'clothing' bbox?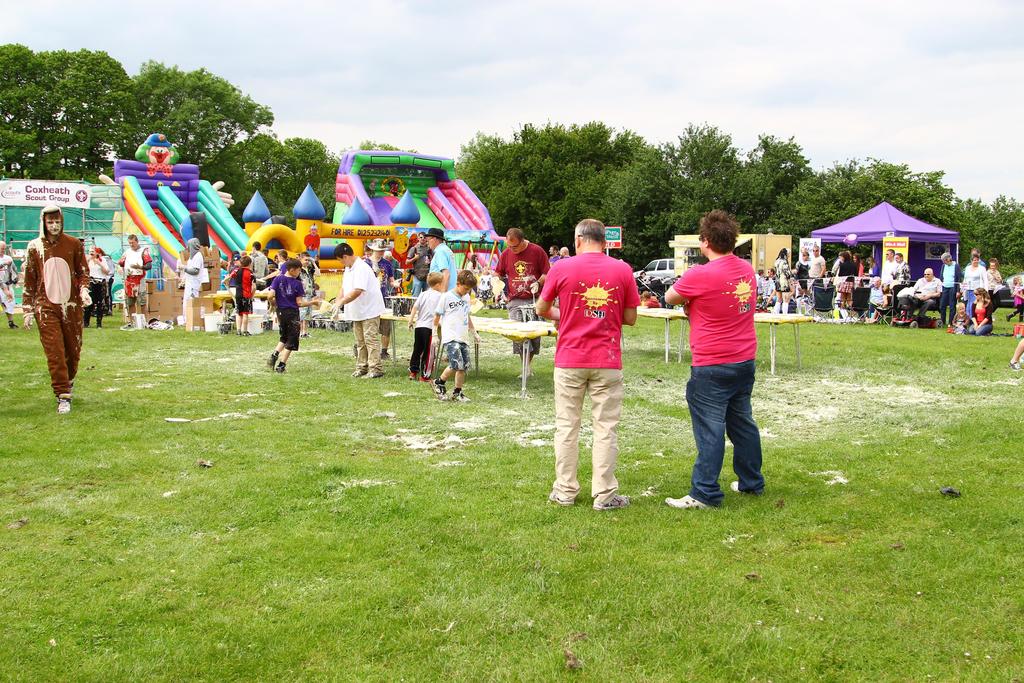
crop(989, 269, 1008, 291)
